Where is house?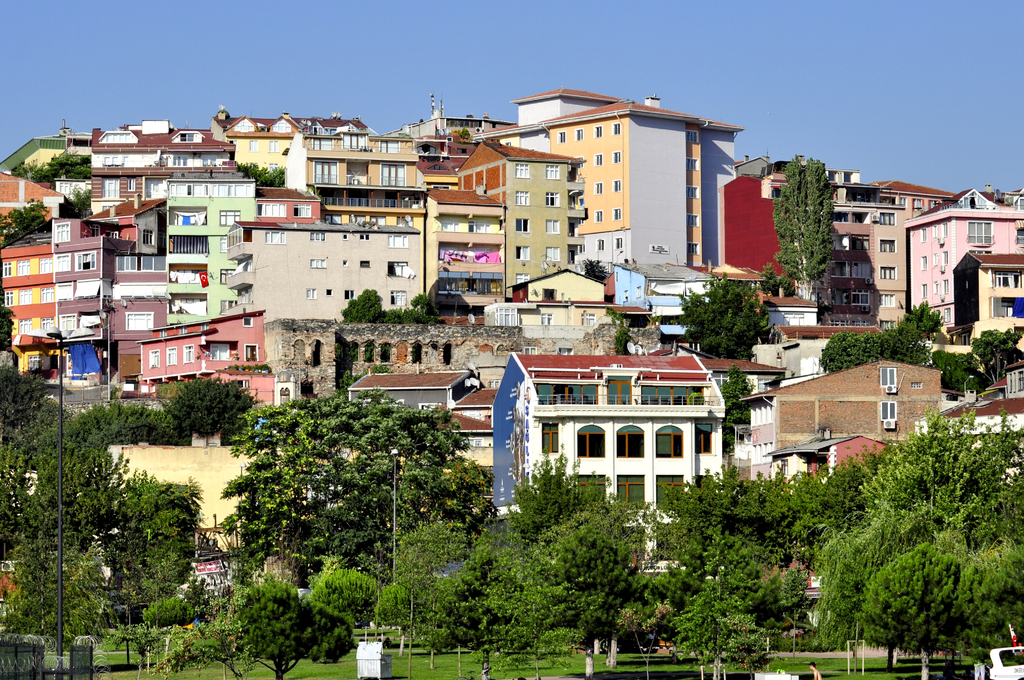
bbox=[763, 428, 881, 483].
